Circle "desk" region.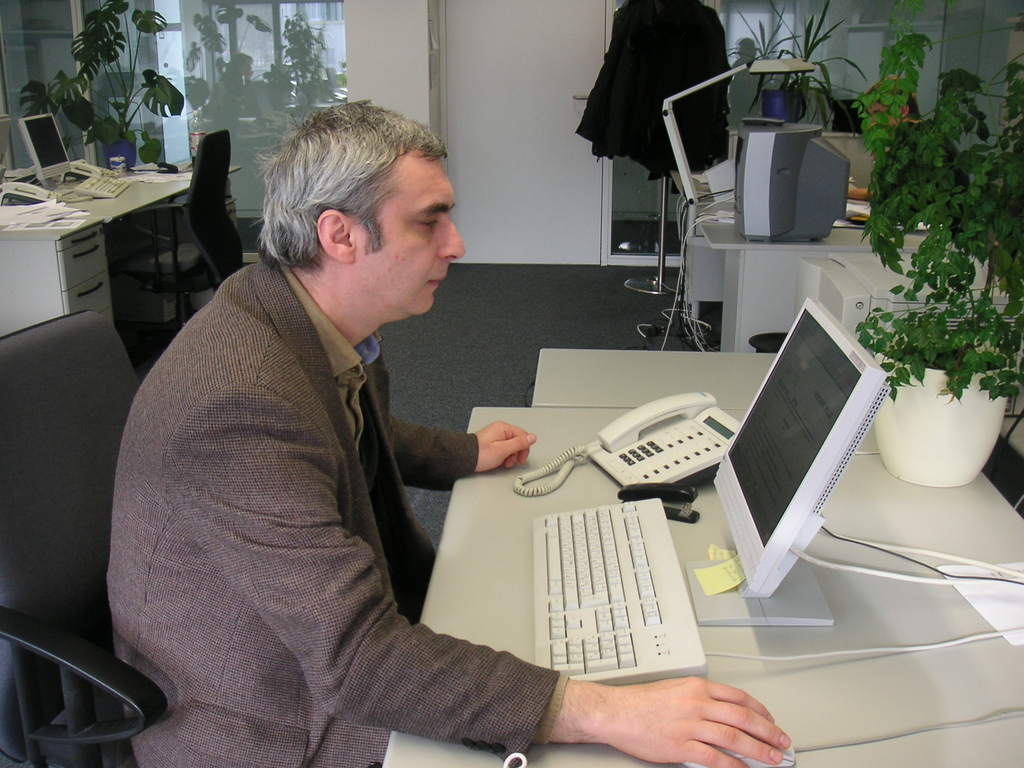
Region: (380, 352, 1023, 767).
